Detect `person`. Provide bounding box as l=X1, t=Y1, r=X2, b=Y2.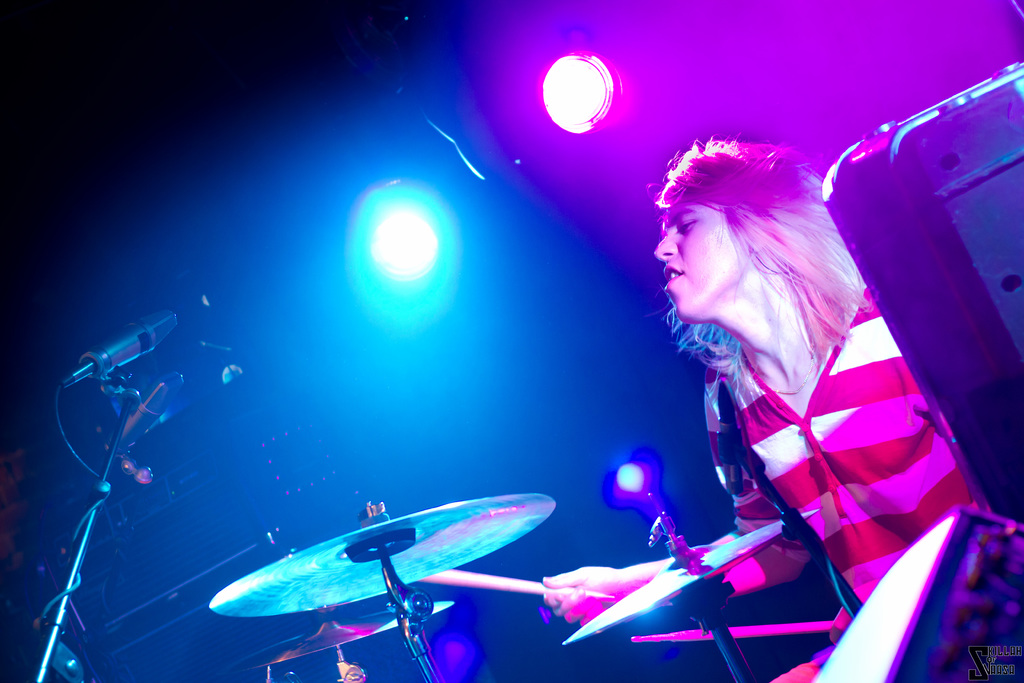
l=586, t=86, r=955, b=655.
